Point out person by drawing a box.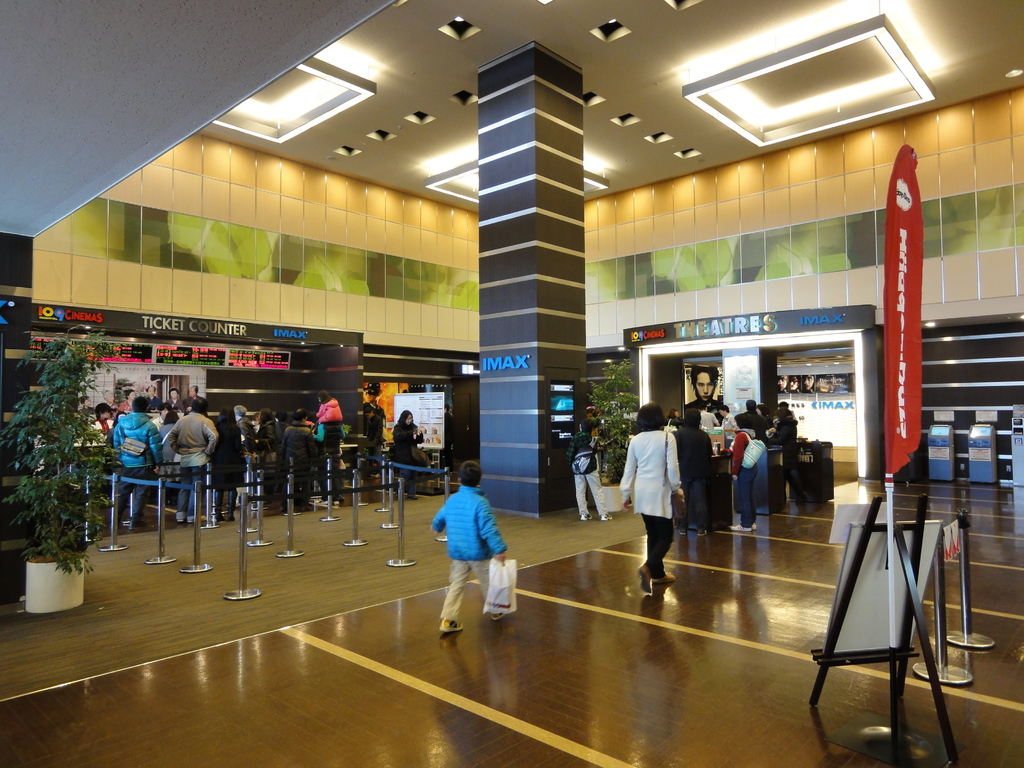
779 374 789 393.
